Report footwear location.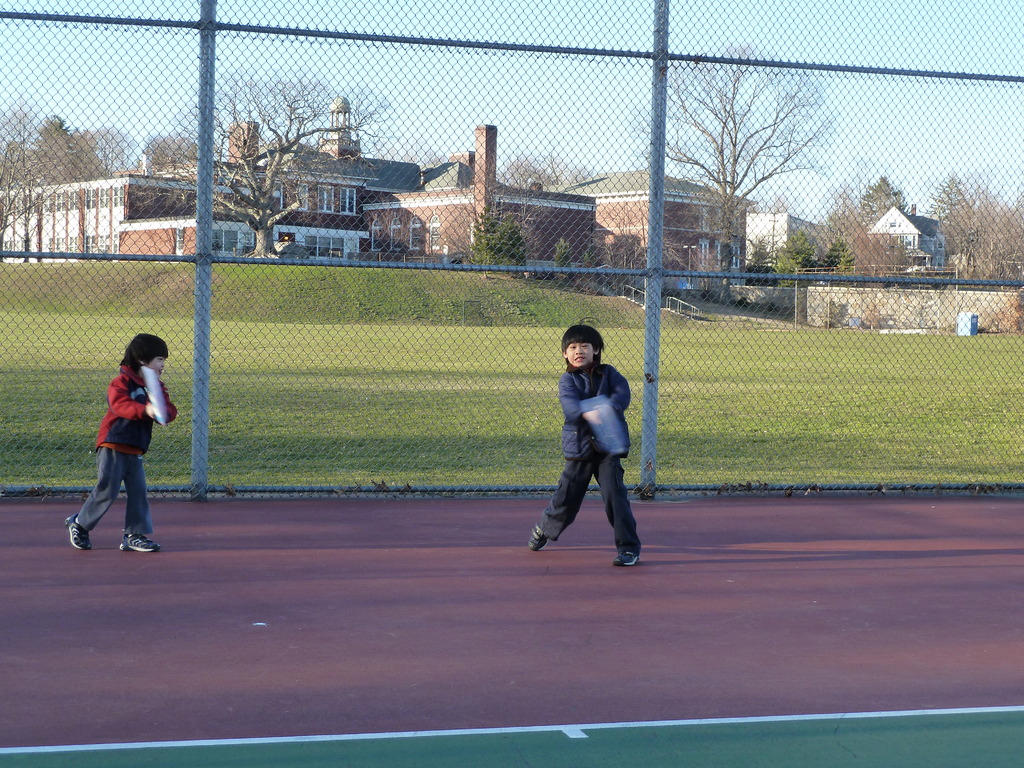
Report: <box>531,524,545,548</box>.
